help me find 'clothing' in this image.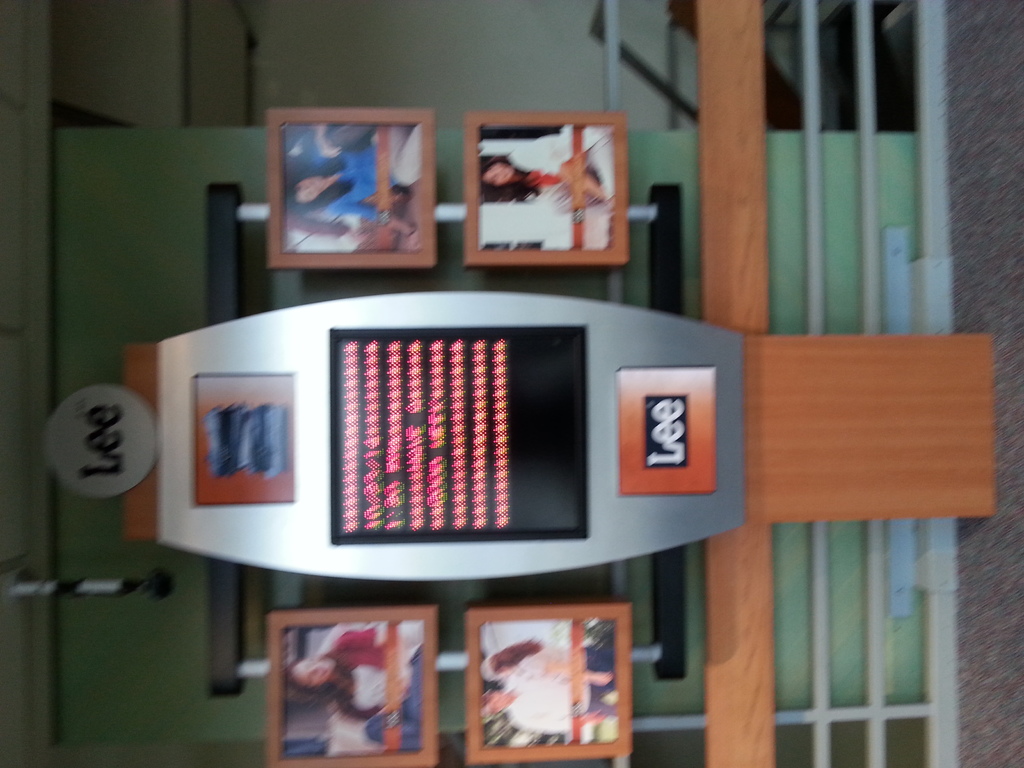
Found it: [left=517, top=634, right=622, bottom=694].
